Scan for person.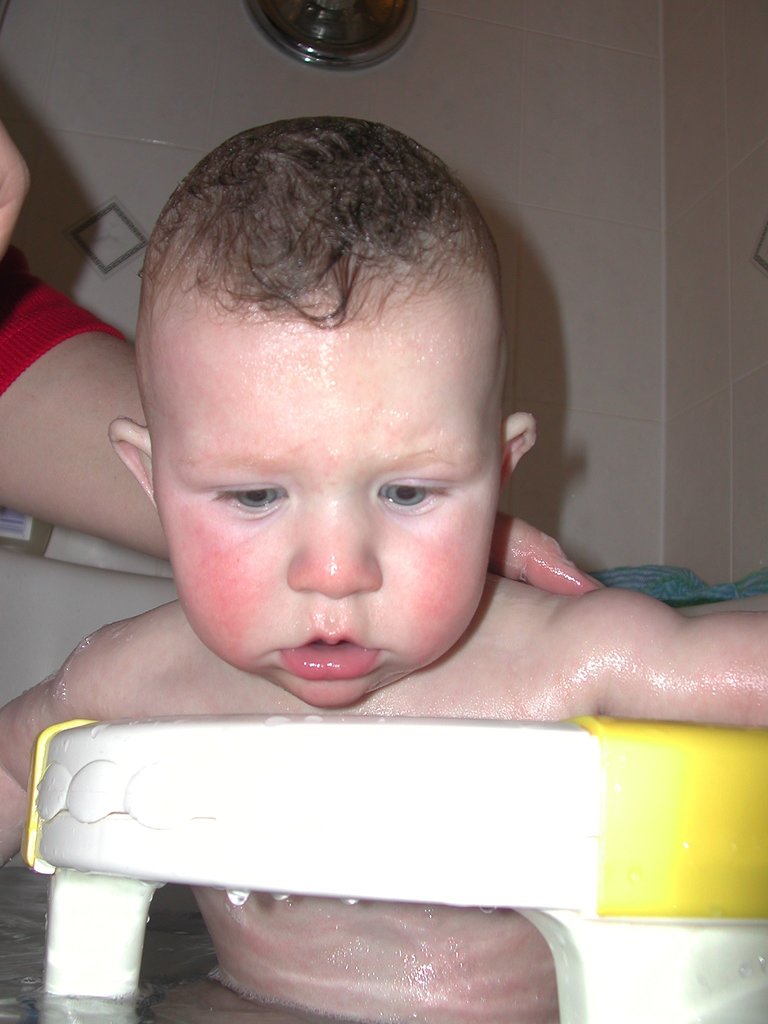
Scan result: BBox(0, 113, 604, 602).
